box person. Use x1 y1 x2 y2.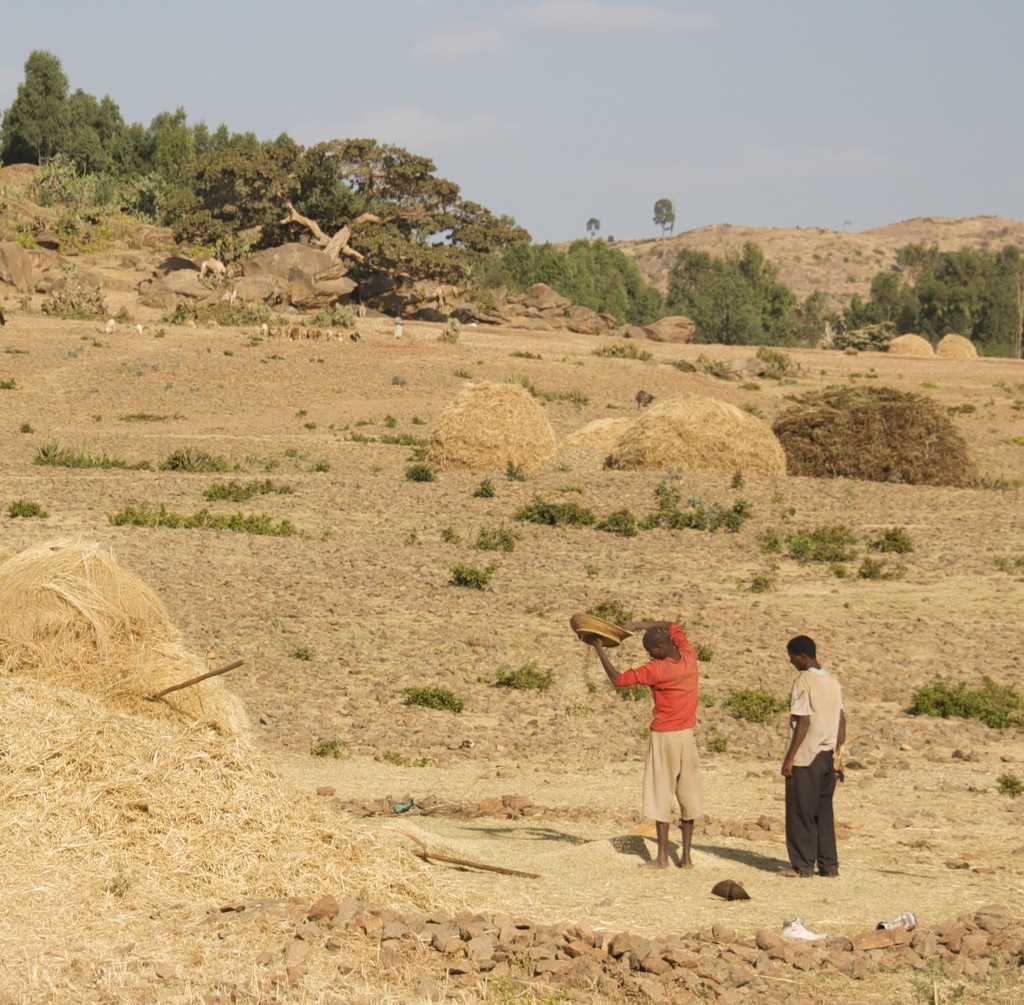
588 615 704 873.
